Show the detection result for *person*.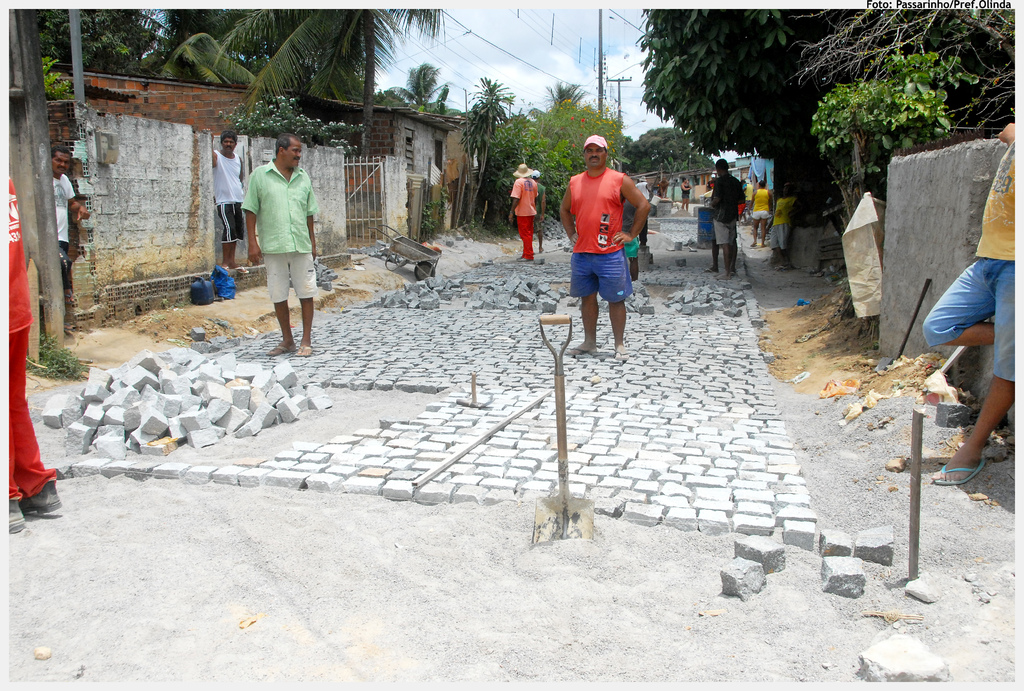
detection(509, 165, 538, 258).
